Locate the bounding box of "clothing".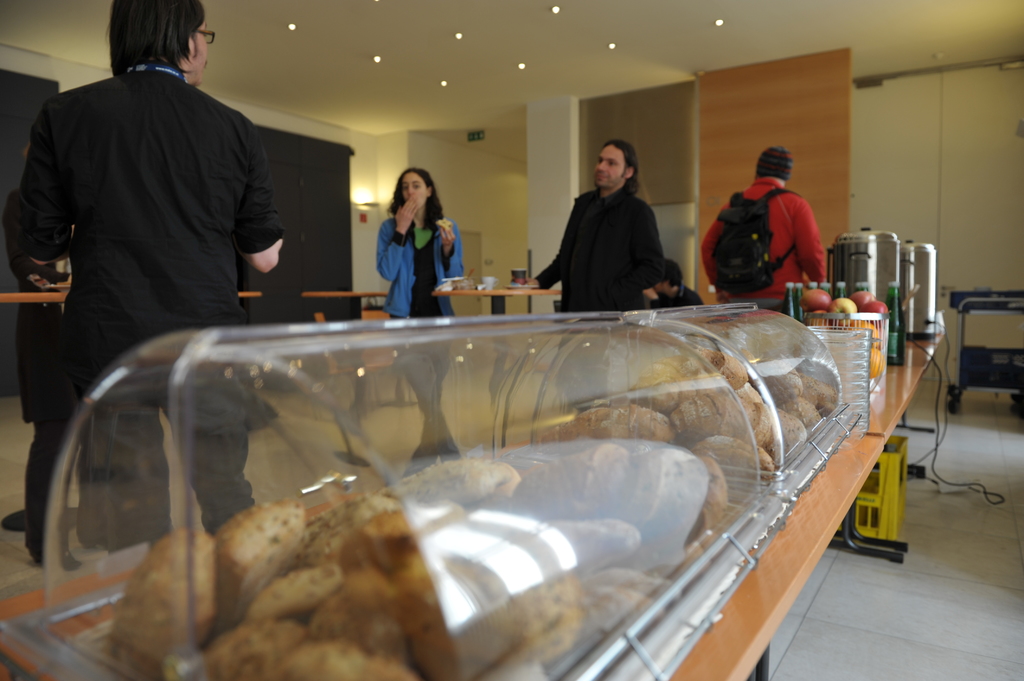
Bounding box: bbox=[652, 287, 701, 306].
